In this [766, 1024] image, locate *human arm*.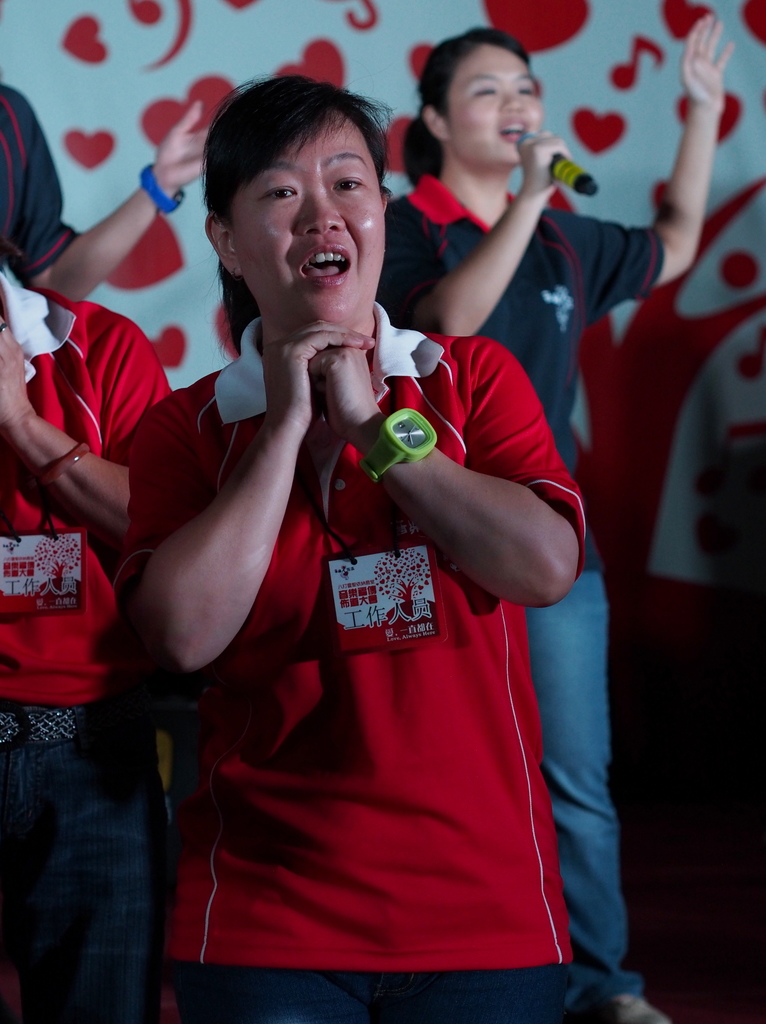
Bounding box: box=[559, 9, 736, 308].
